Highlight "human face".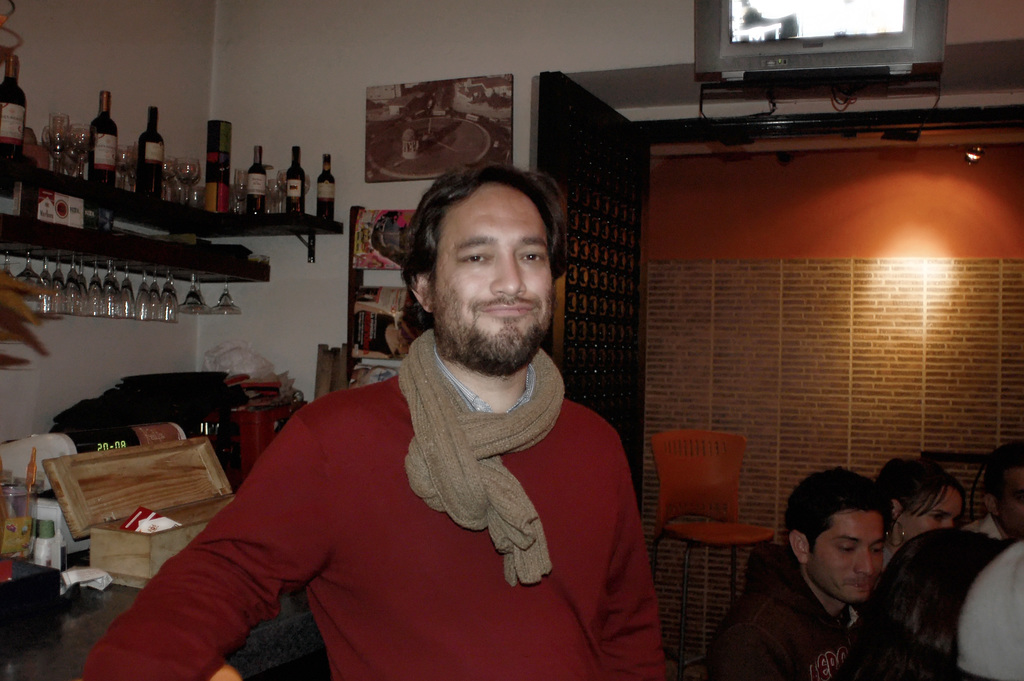
Highlighted region: {"left": 901, "top": 487, "right": 960, "bottom": 538}.
